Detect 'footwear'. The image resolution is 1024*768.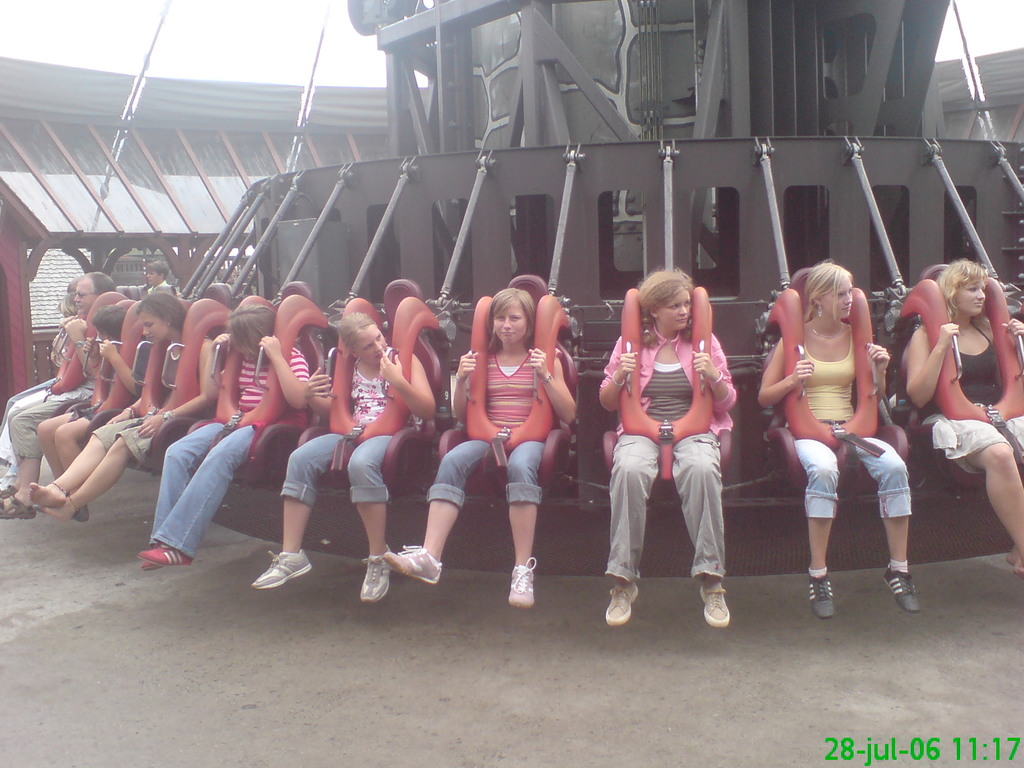
bbox(606, 580, 639, 624).
